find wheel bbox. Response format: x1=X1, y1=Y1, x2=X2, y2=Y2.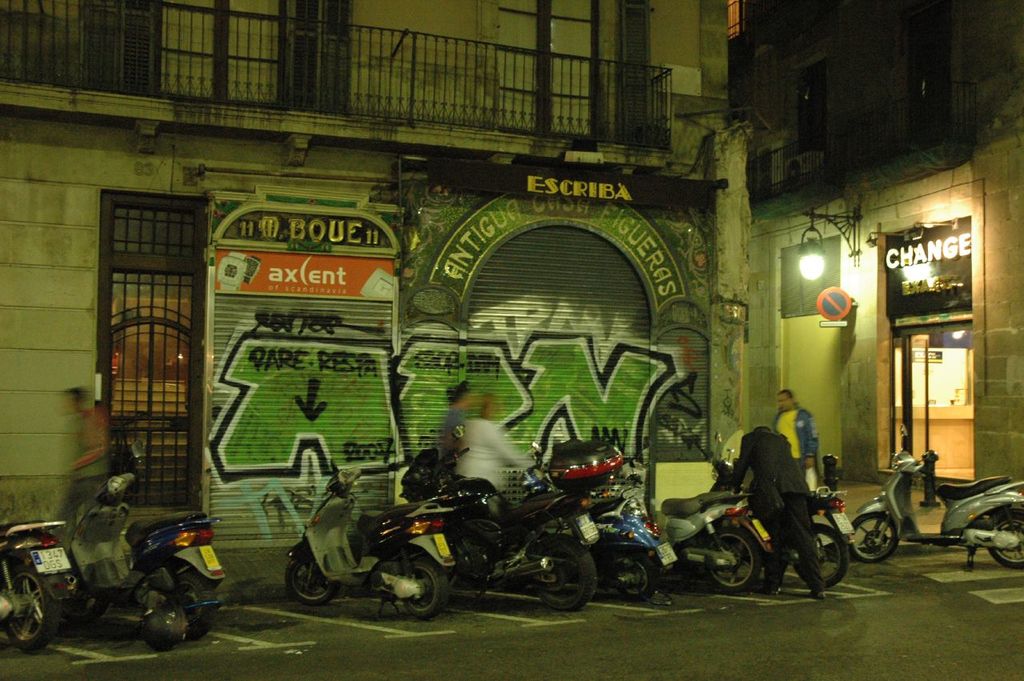
x1=984, y1=515, x2=1023, y2=571.
